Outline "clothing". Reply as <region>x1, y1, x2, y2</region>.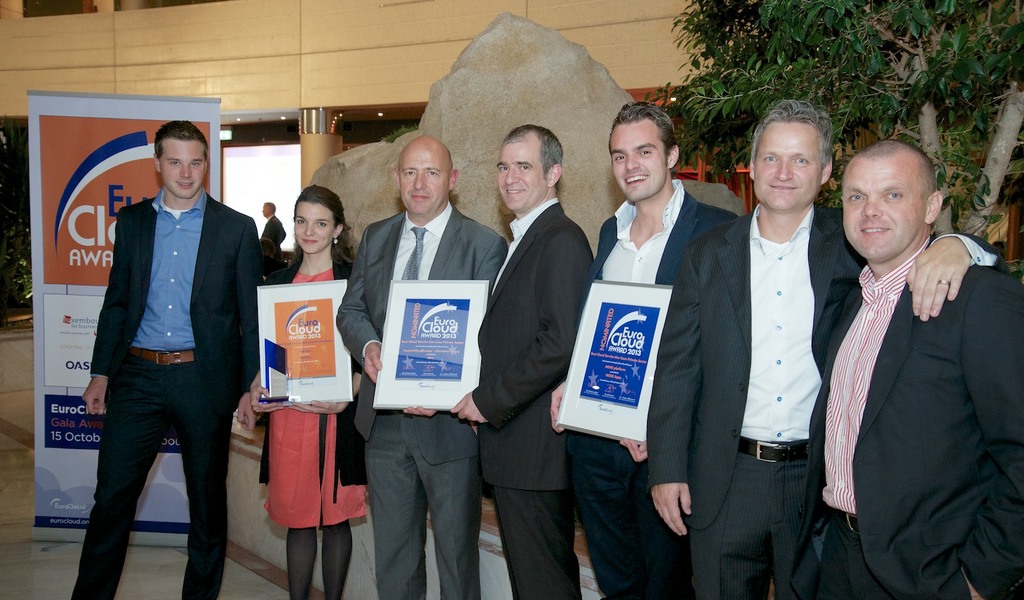
<region>811, 182, 1007, 599</region>.
